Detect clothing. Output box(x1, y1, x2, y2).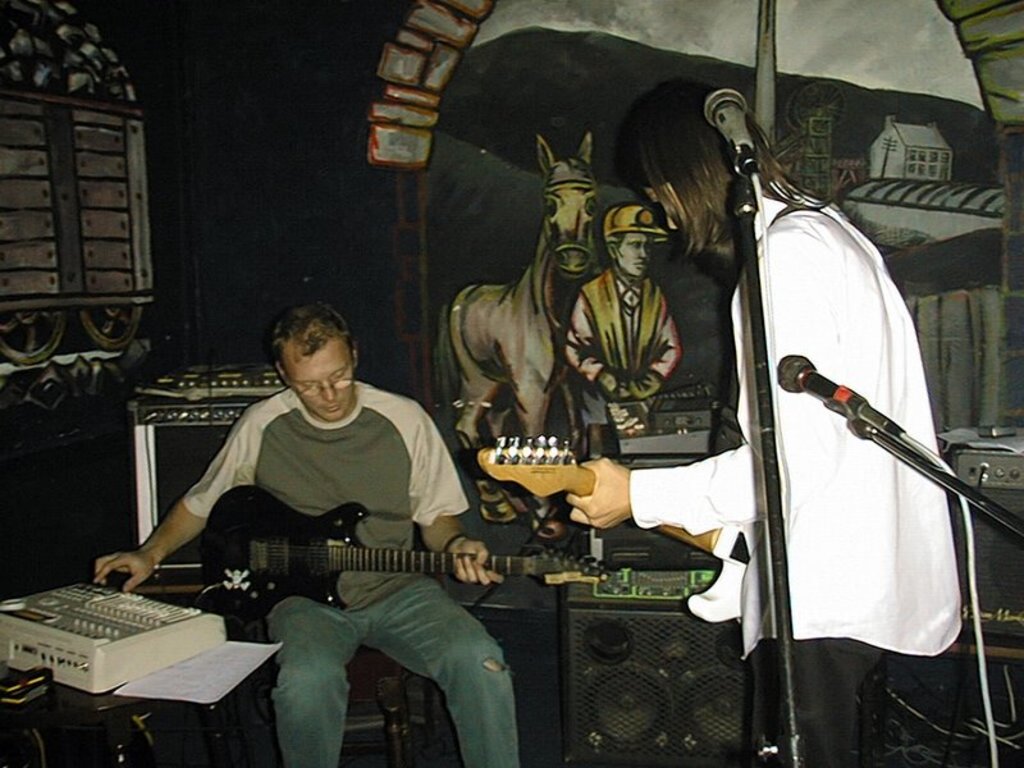
box(620, 110, 993, 732).
